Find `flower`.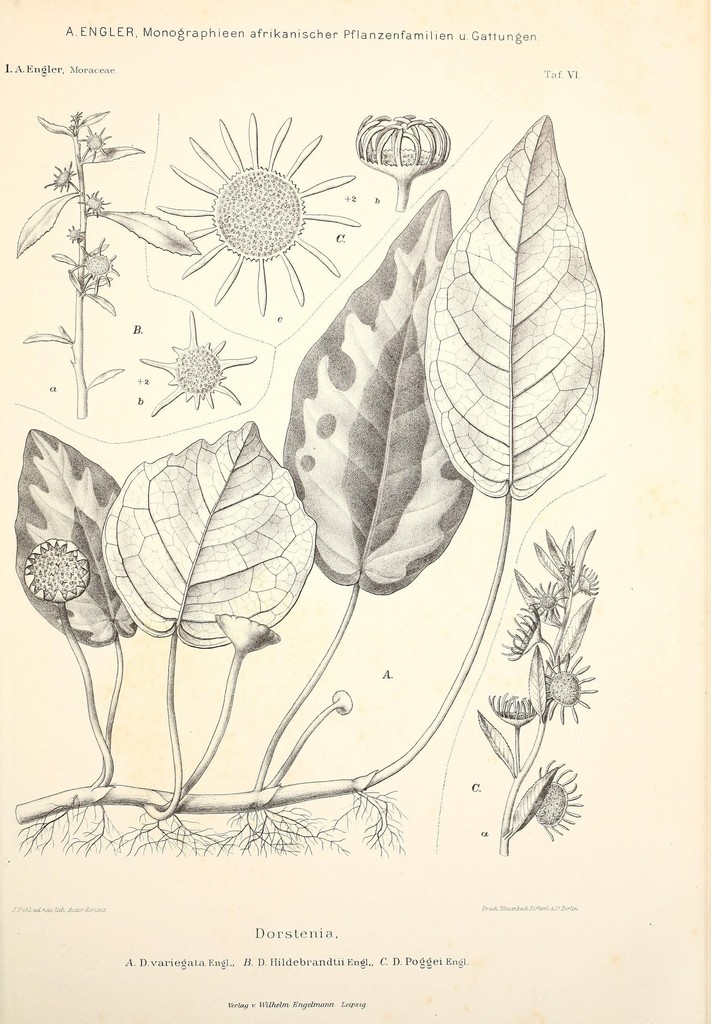
pyautogui.locateOnScreen(491, 690, 535, 732).
